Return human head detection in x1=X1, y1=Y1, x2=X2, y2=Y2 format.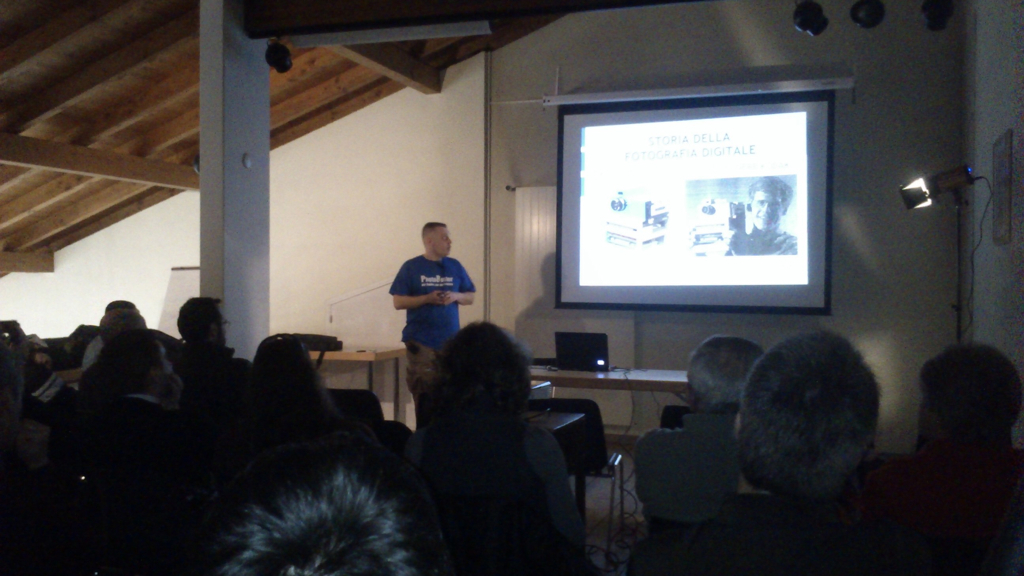
x1=105, y1=299, x2=138, y2=311.
